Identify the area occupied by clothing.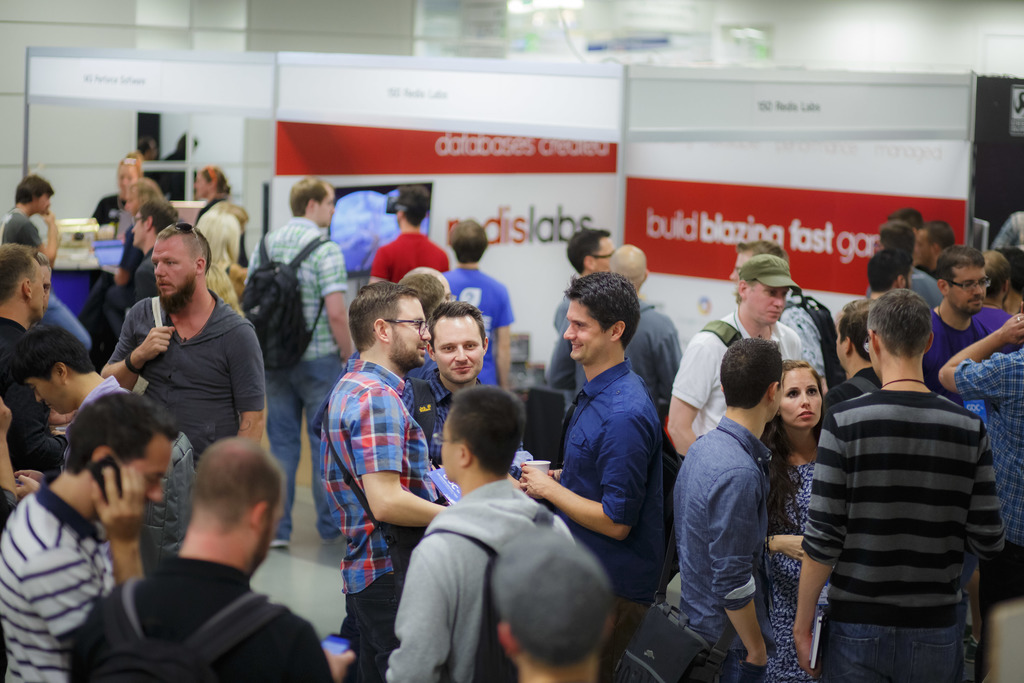
Area: 947/345/1023/573.
